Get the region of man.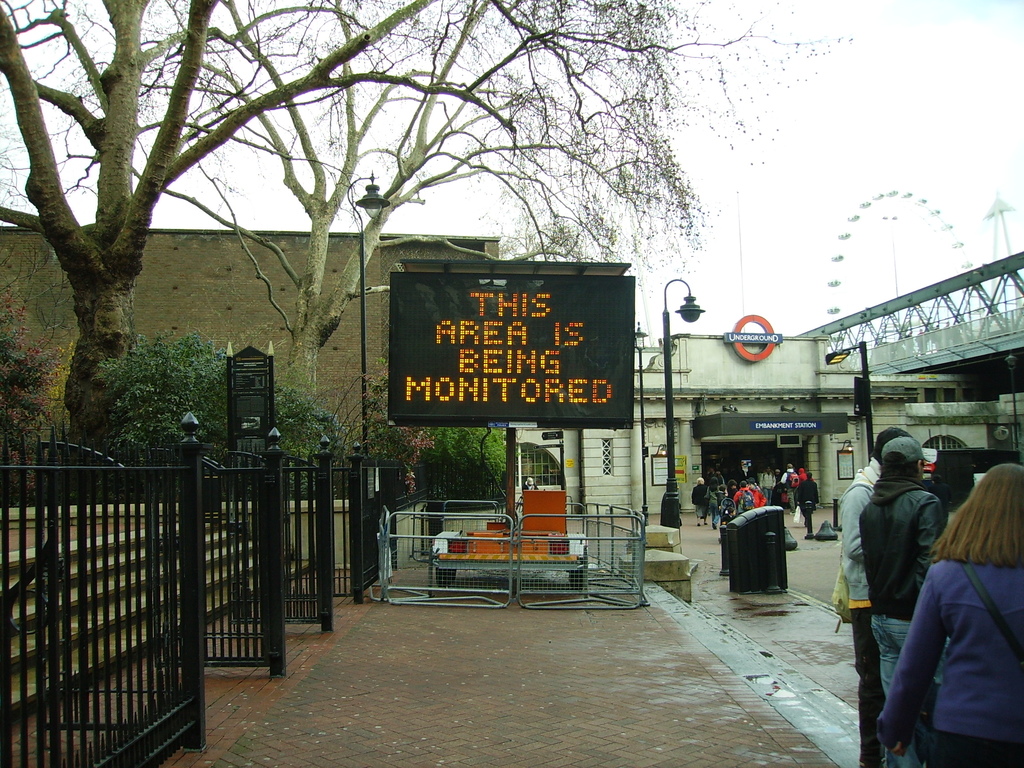
{"x1": 732, "y1": 477, "x2": 754, "y2": 514}.
